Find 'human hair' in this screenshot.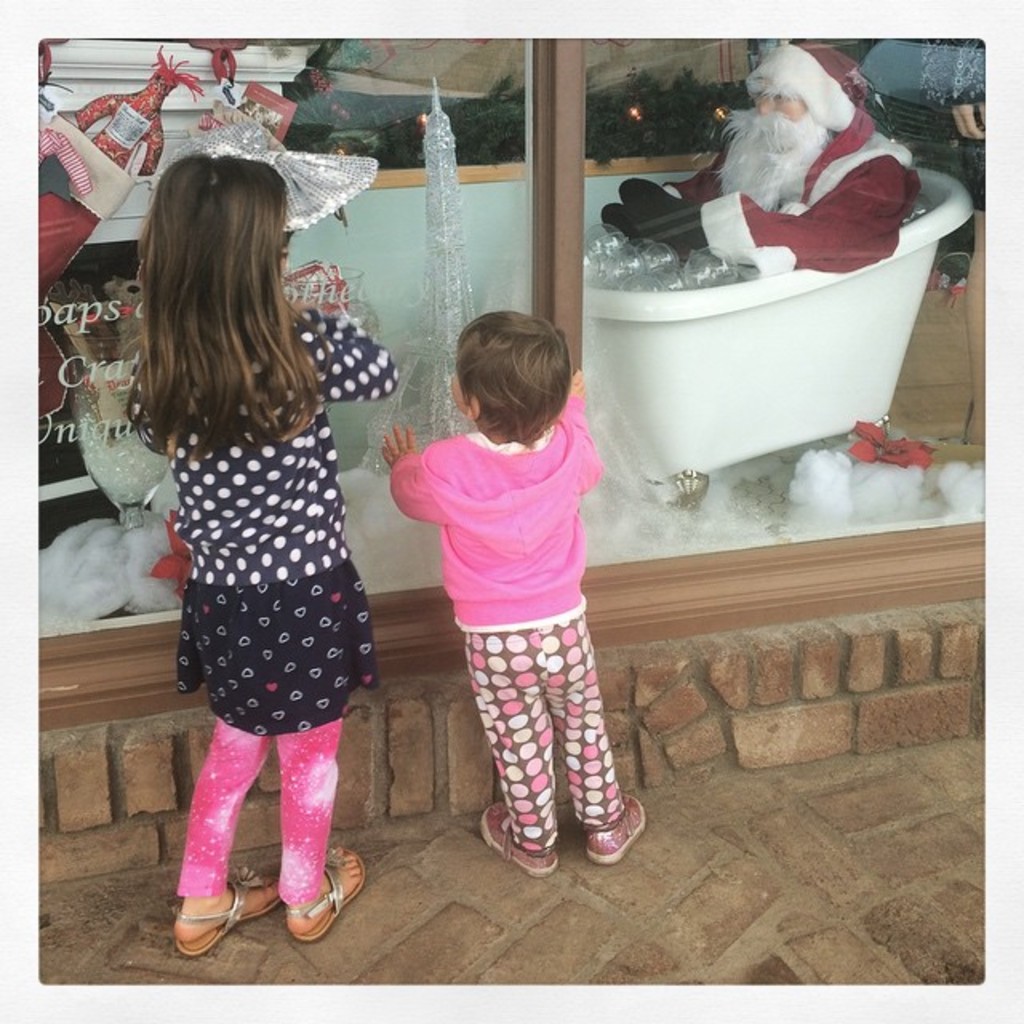
The bounding box for 'human hair' is <region>446, 288, 563, 437</region>.
